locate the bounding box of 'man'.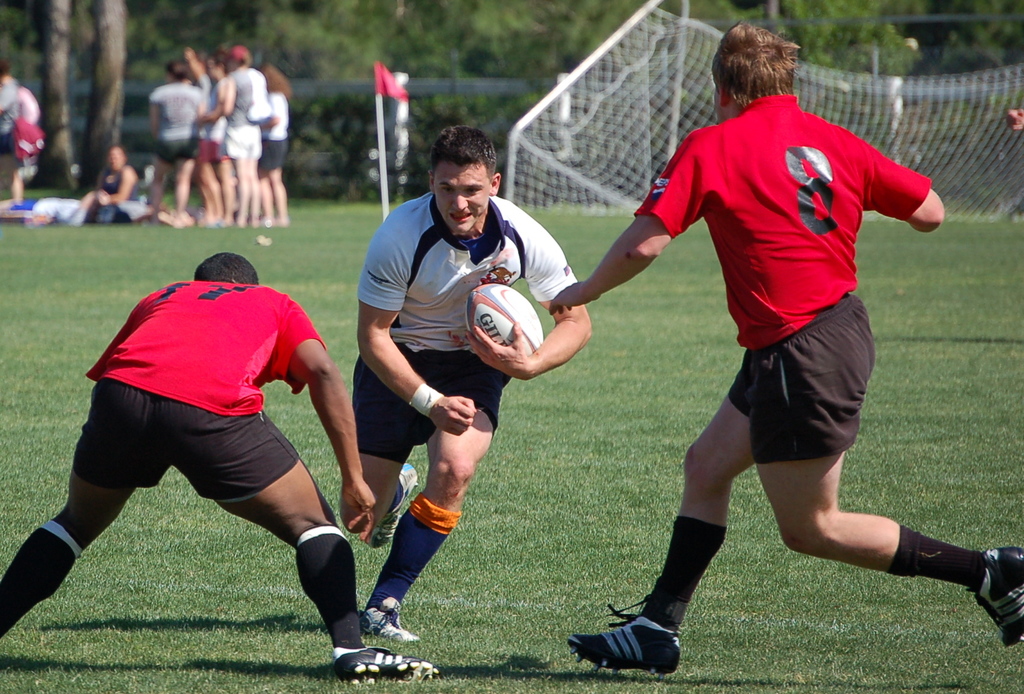
Bounding box: <box>546,22,1023,675</box>.
